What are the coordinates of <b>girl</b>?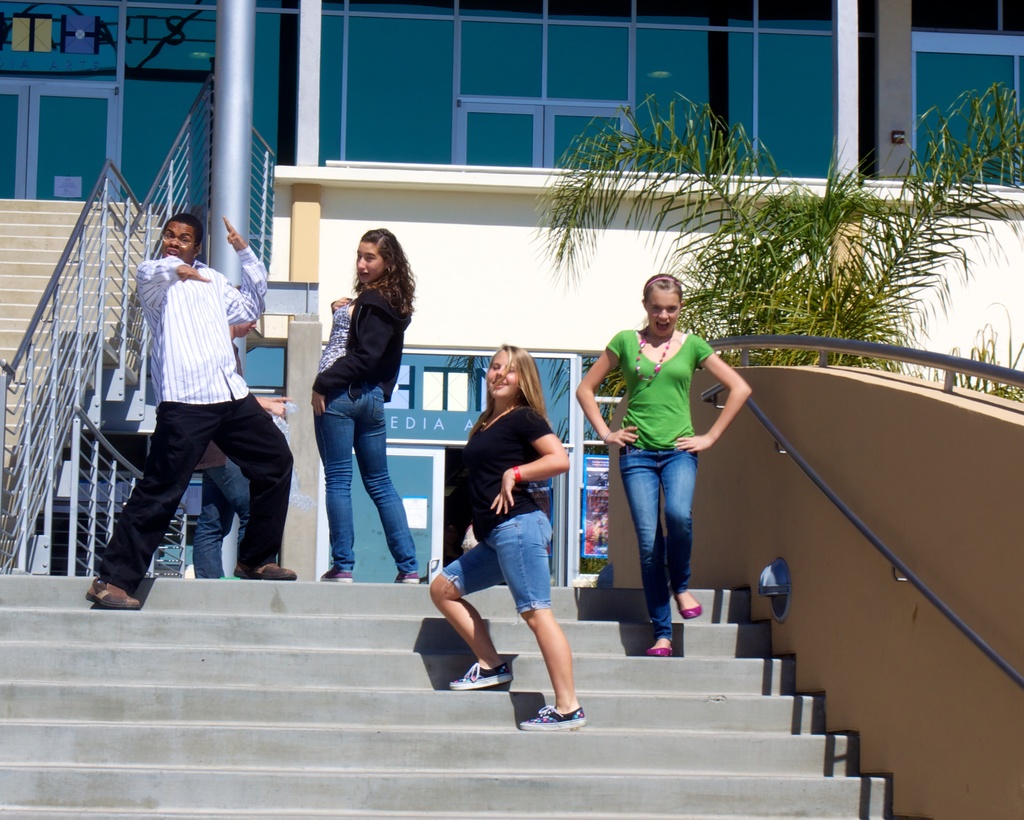
<region>576, 272, 751, 657</region>.
